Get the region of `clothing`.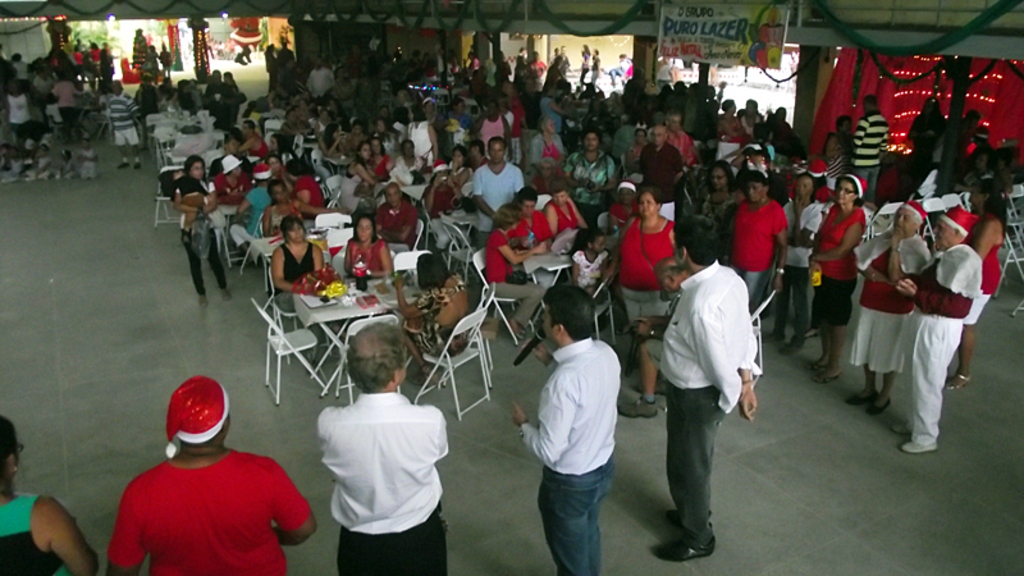
(left=366, top=204, right=426, bottom=248).
